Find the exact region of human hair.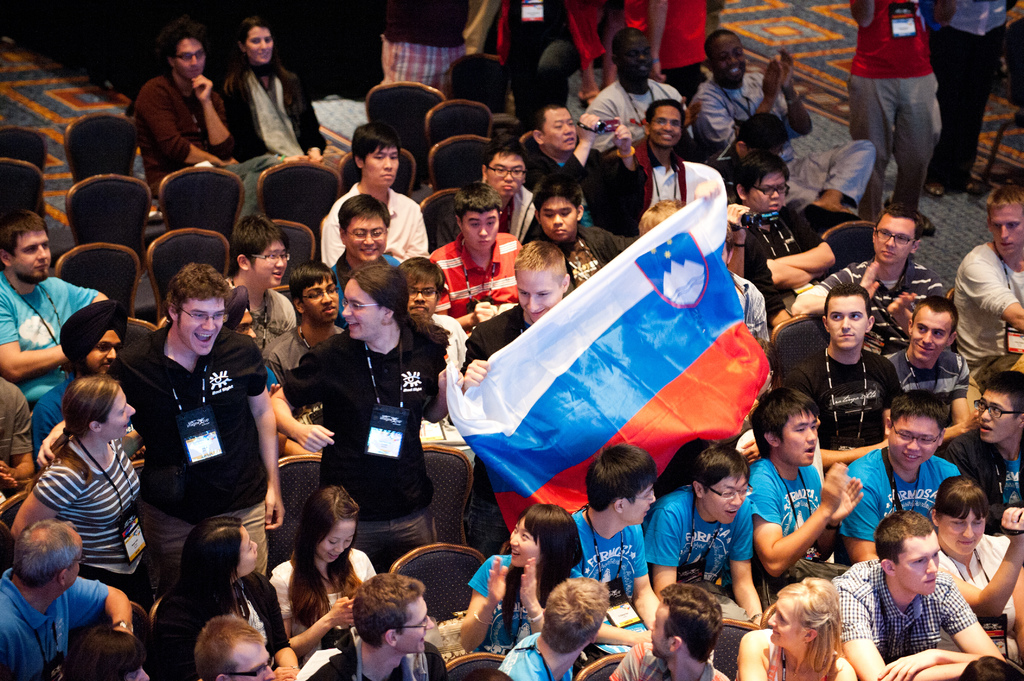
Exact region: [534,98,563,134].
